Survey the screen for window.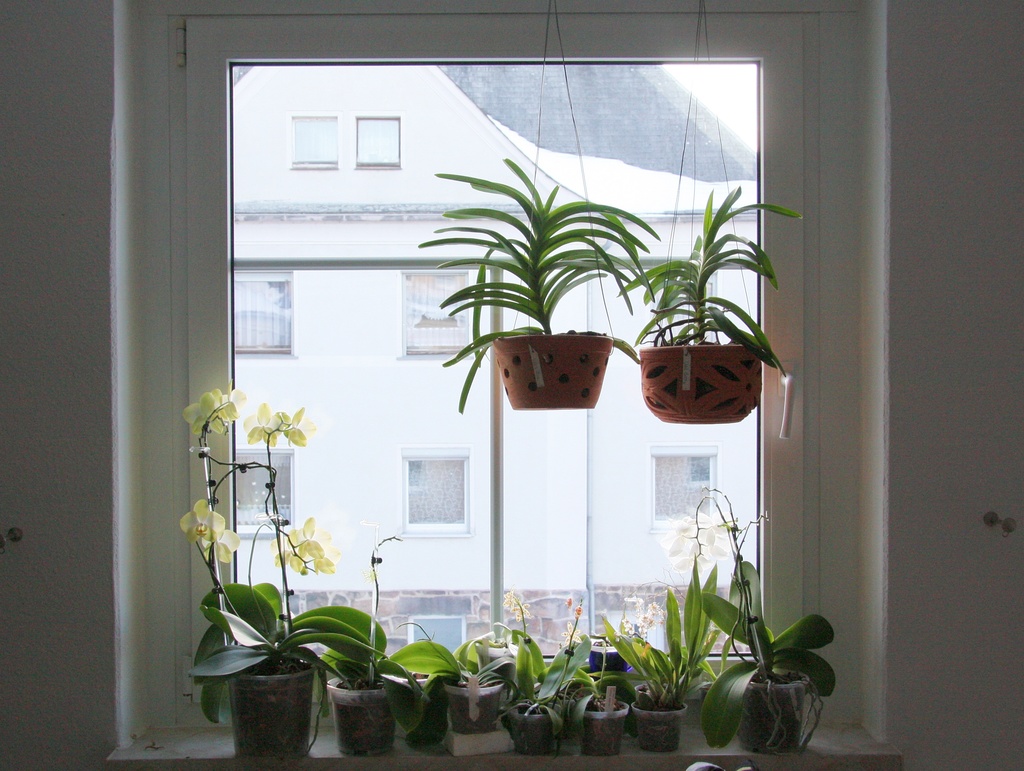
Survey found: detection(411, 614, 464, 653).
